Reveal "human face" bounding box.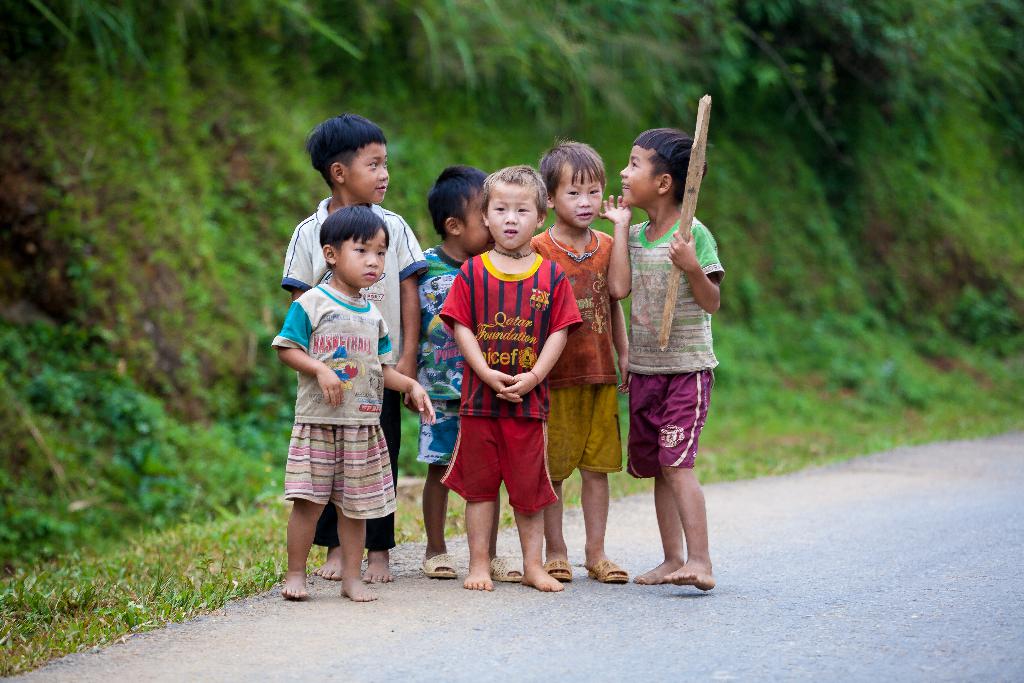
Revealed: <box>346,142,388,199</box>.
